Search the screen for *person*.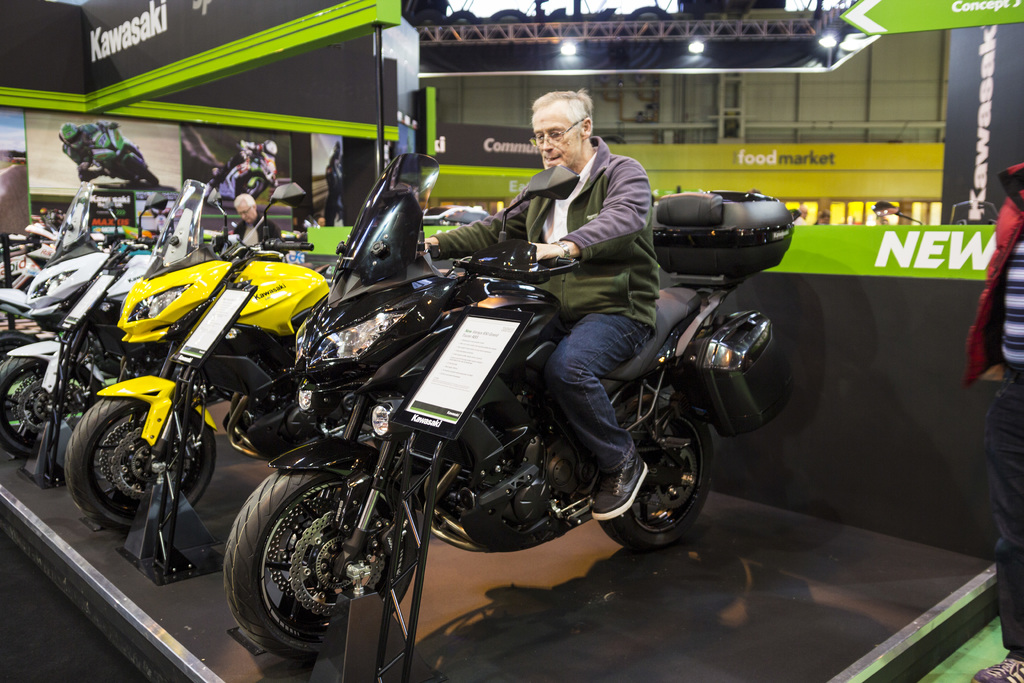
Found at 219,193,269,259.
